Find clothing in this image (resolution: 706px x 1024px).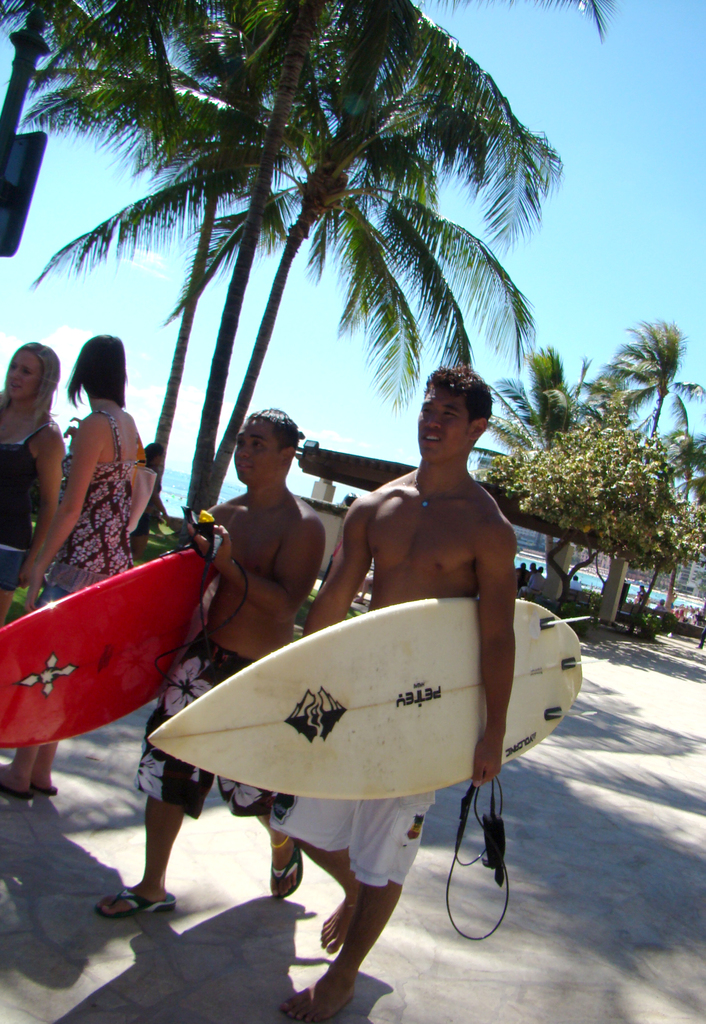
[0, 420, 56, 590].
